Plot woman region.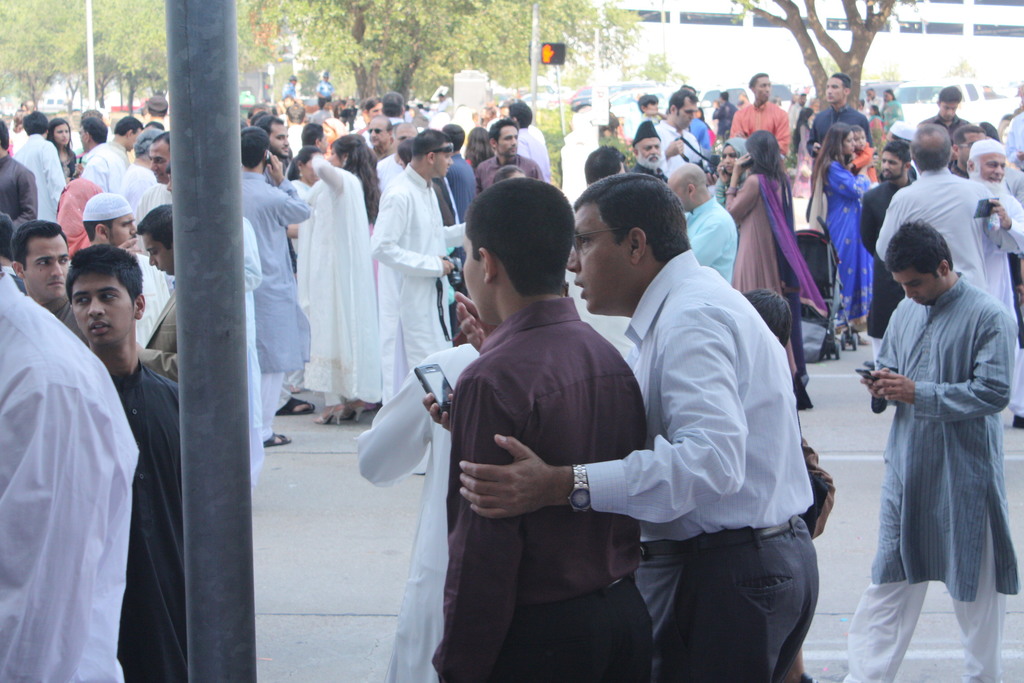
Plotted at bbox=[40, 112, 75, 168].
